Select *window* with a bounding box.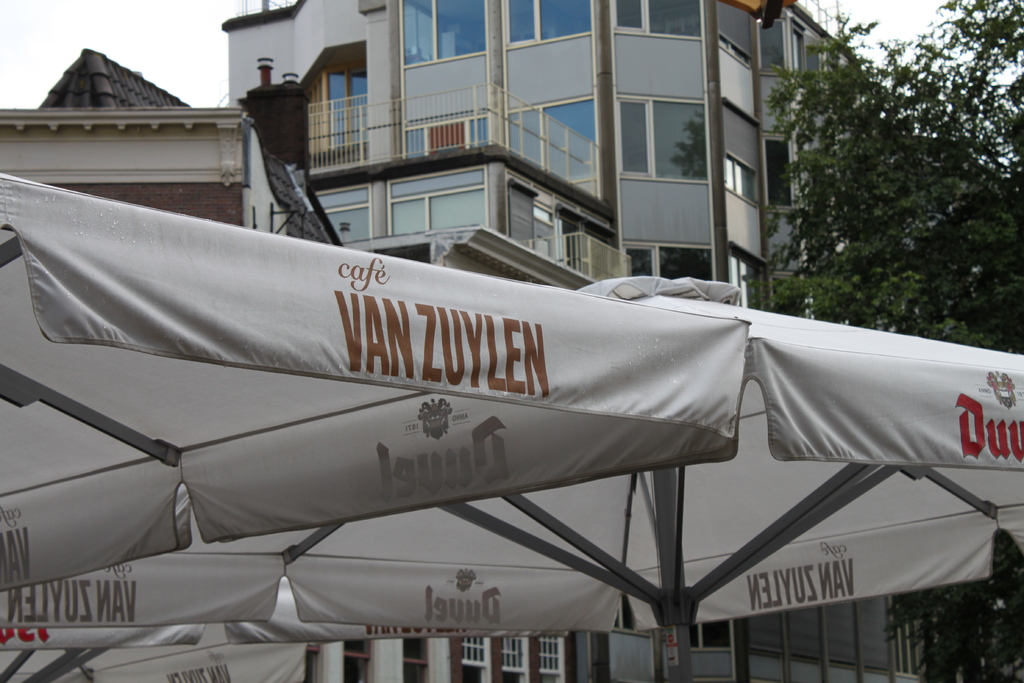
[x1=756, y1=18, x2=785, y2=68].
